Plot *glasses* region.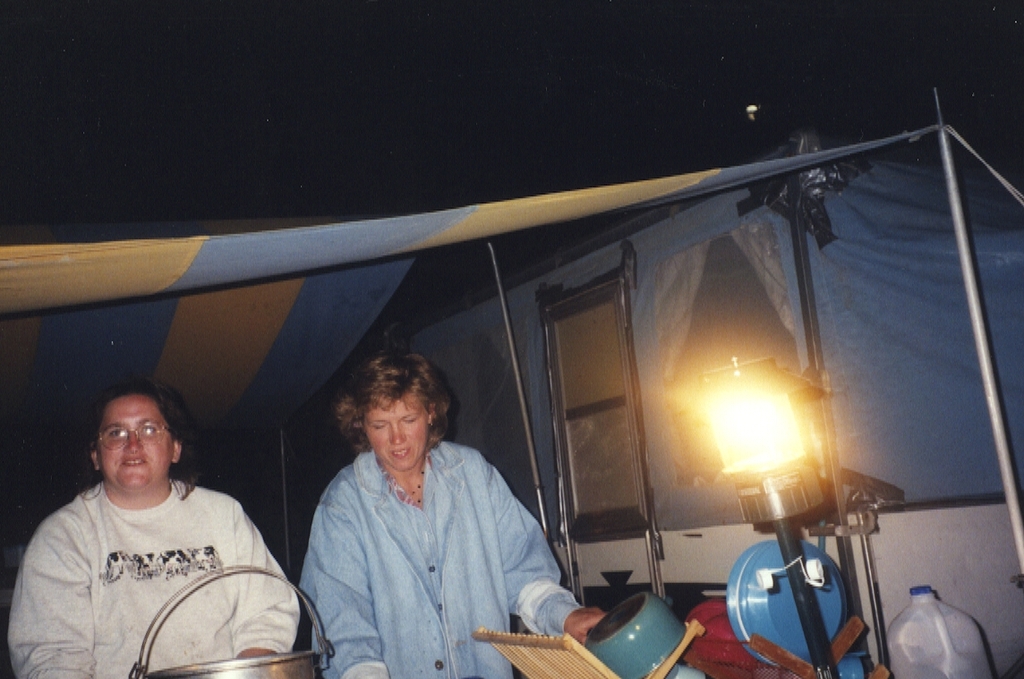
Plotted at (x1=90, y1=417, x2=180, y2=448).
